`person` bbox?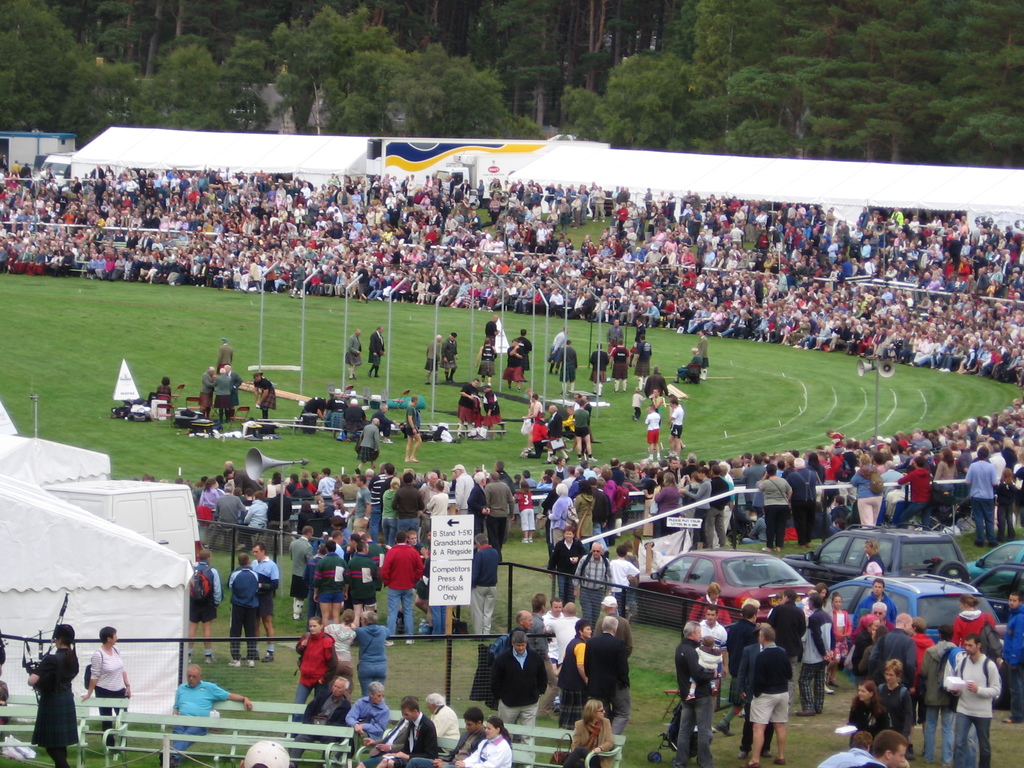
box=[559, 463, 577, 484]
